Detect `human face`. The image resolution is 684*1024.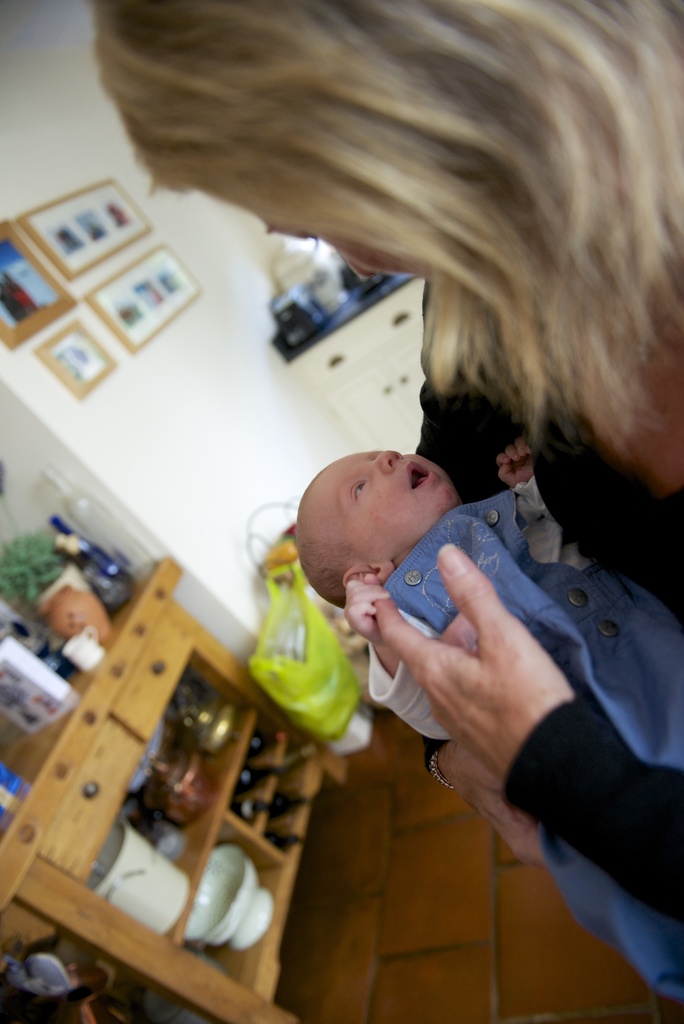
304/455/458/560.
